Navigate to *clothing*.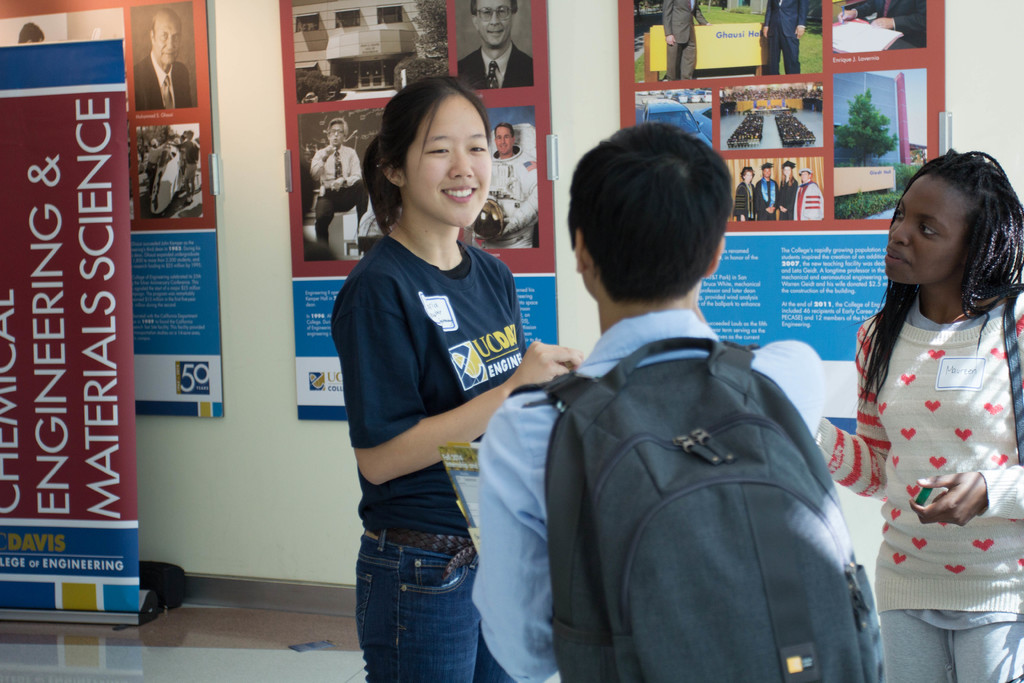
Navigation target: x1=455, y1=44, x2=534, y2=88.
